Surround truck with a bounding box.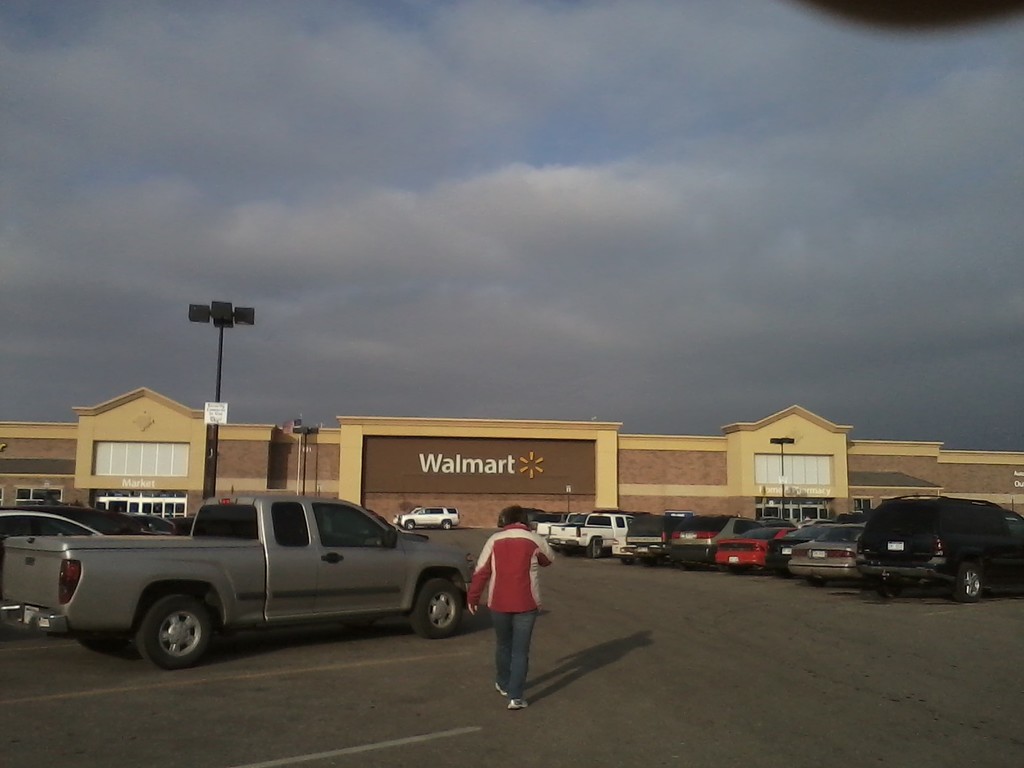
390:506:460:533.
